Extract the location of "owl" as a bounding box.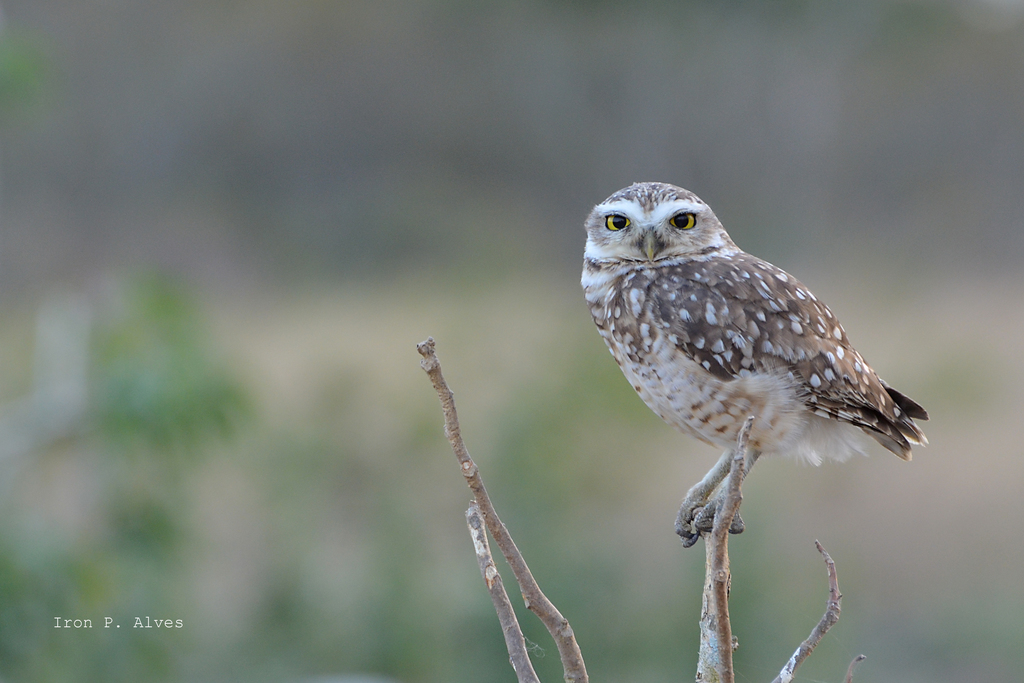
<region>578, 183, 928, 528</region>.
